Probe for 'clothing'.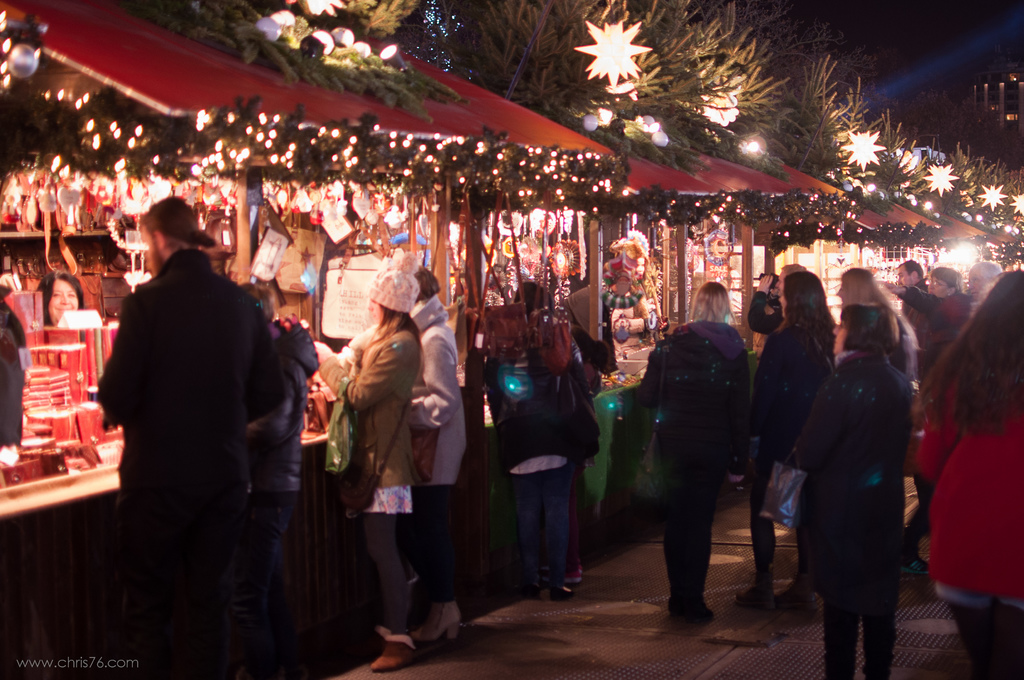
Probe result: <box>406,296,468,611</box>.
